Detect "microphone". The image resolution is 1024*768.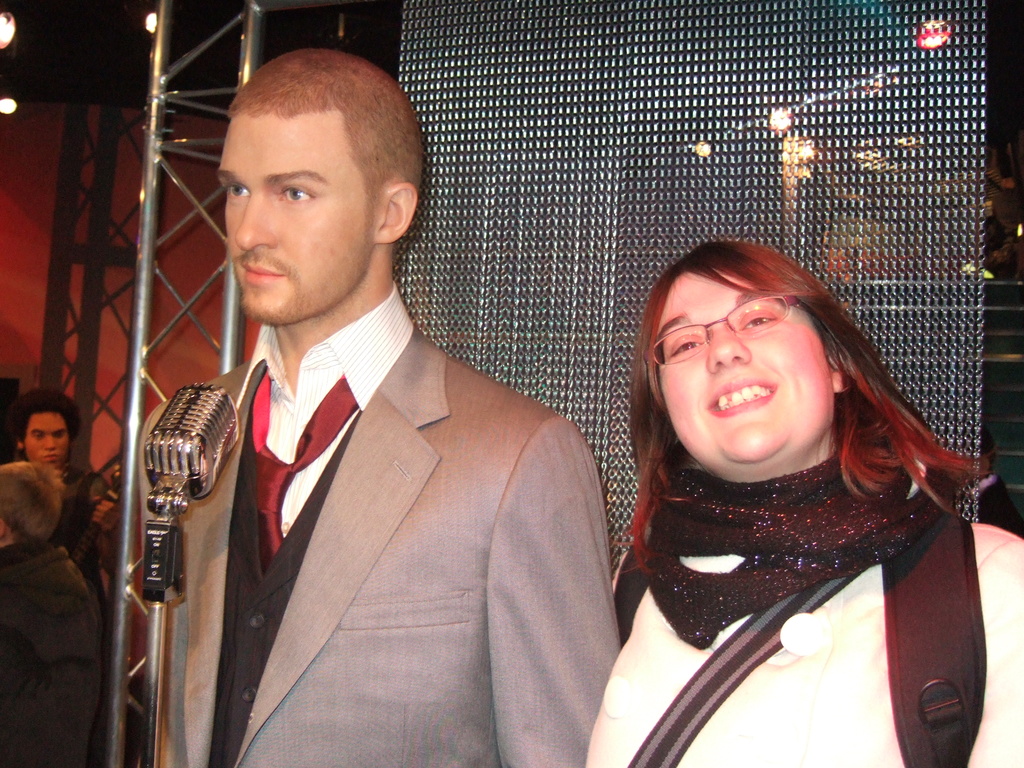
bbox=[113, 383, 239, 613].
